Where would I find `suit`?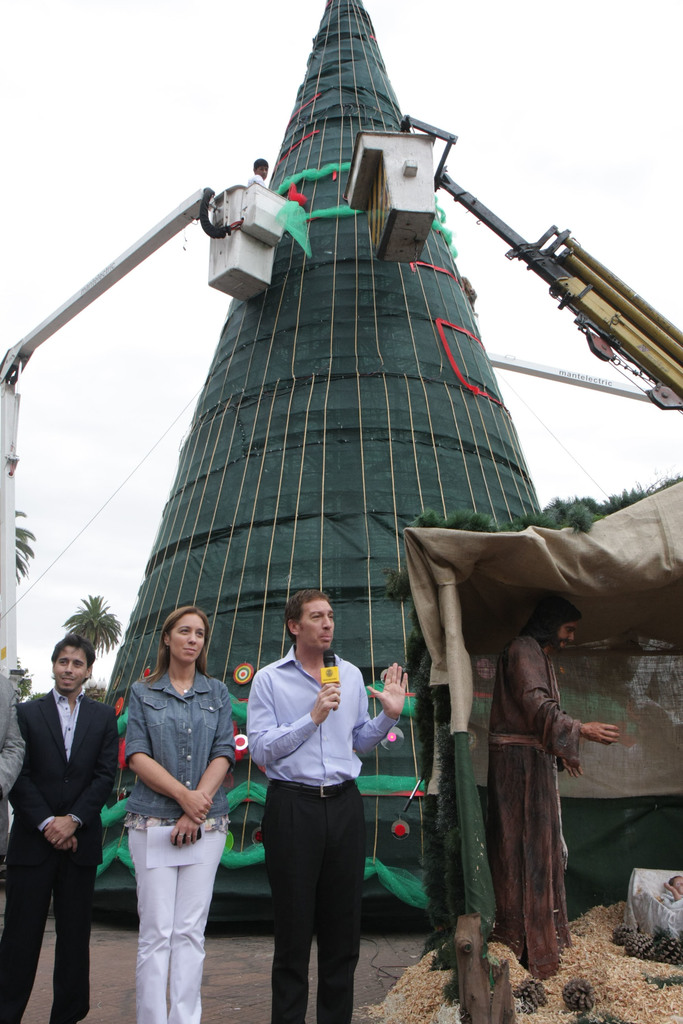
At (13,648,124,1005).
